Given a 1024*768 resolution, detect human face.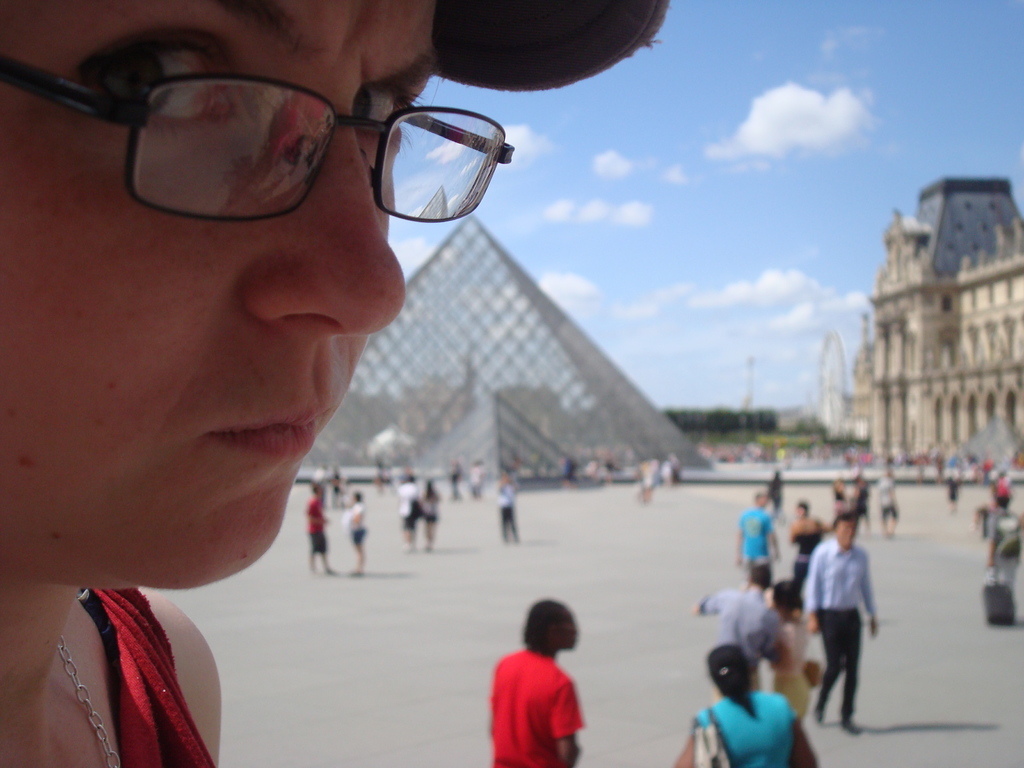
0, 0, 436, 590.
